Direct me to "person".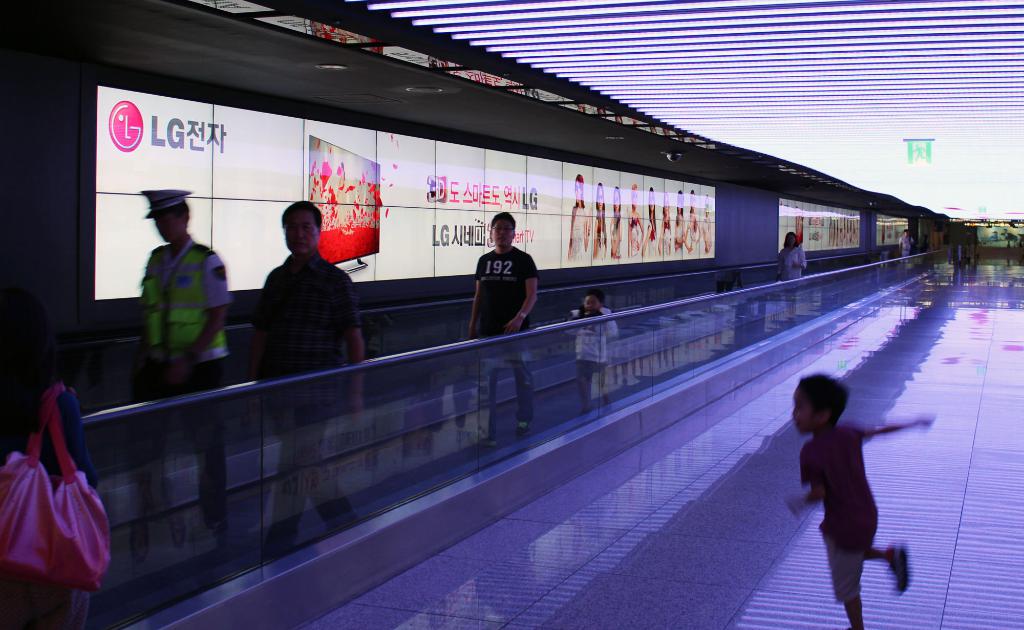
Direction: 778, 232, 814, 309.
